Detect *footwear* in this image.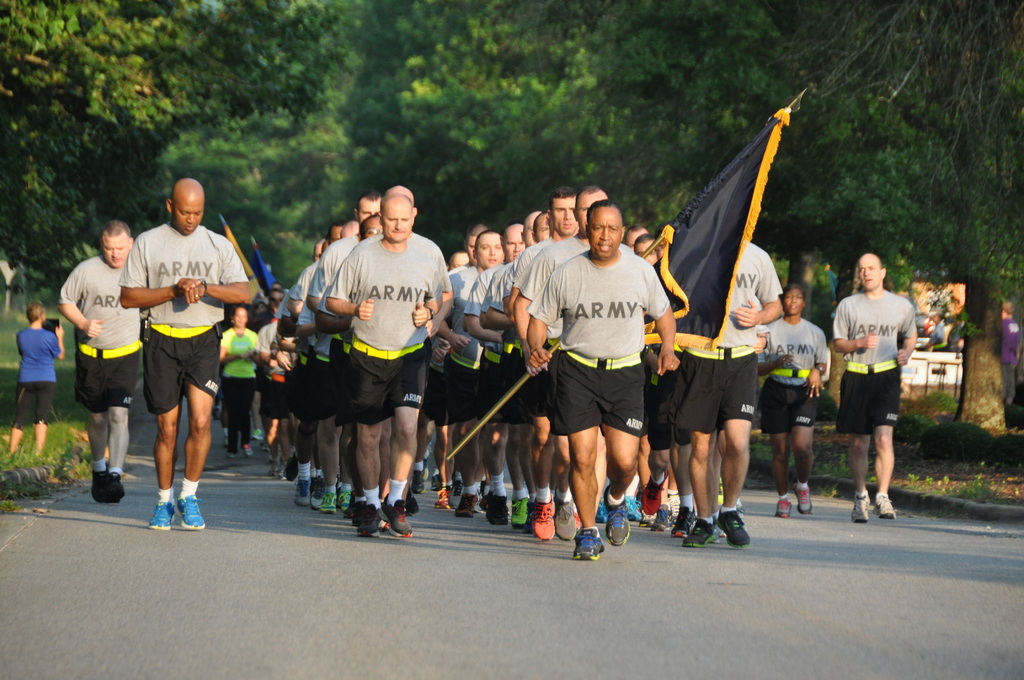
Detection: crop(293, 475, 306, 500).
